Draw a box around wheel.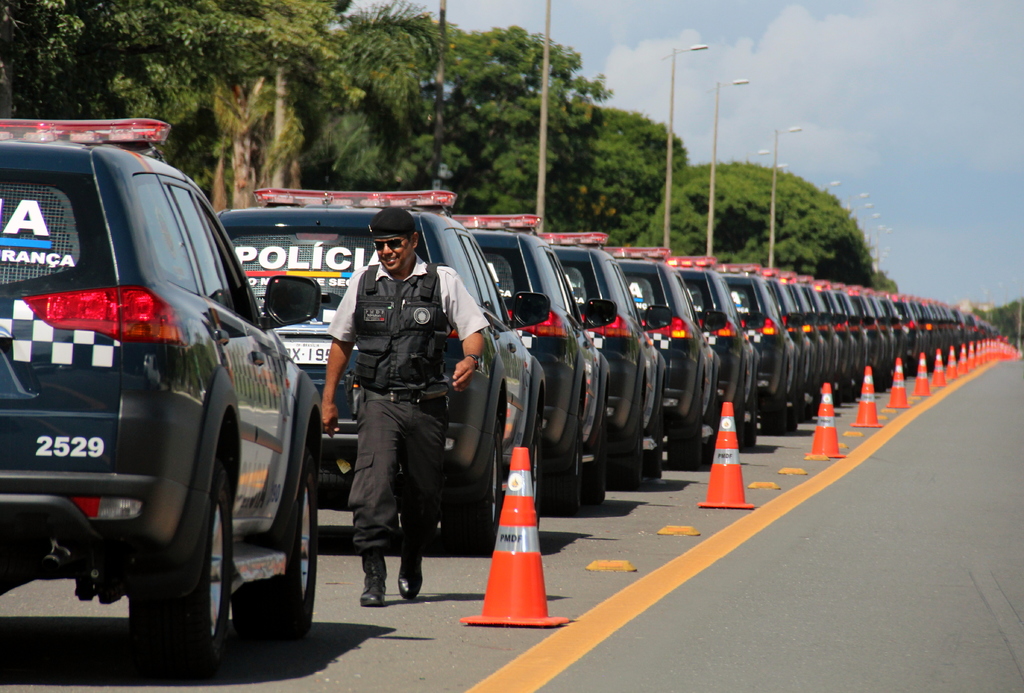
[x1=733, y1=394, x2=742, y2=441].
